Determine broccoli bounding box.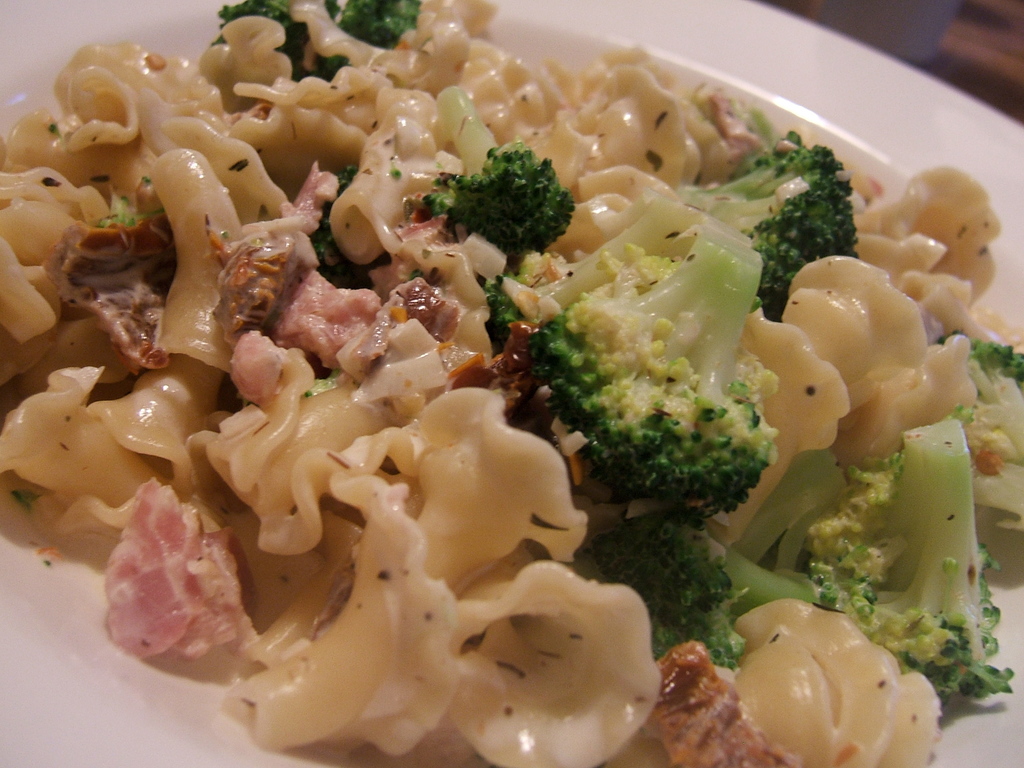
Determined: <box>810,416,1012,704</box>.
